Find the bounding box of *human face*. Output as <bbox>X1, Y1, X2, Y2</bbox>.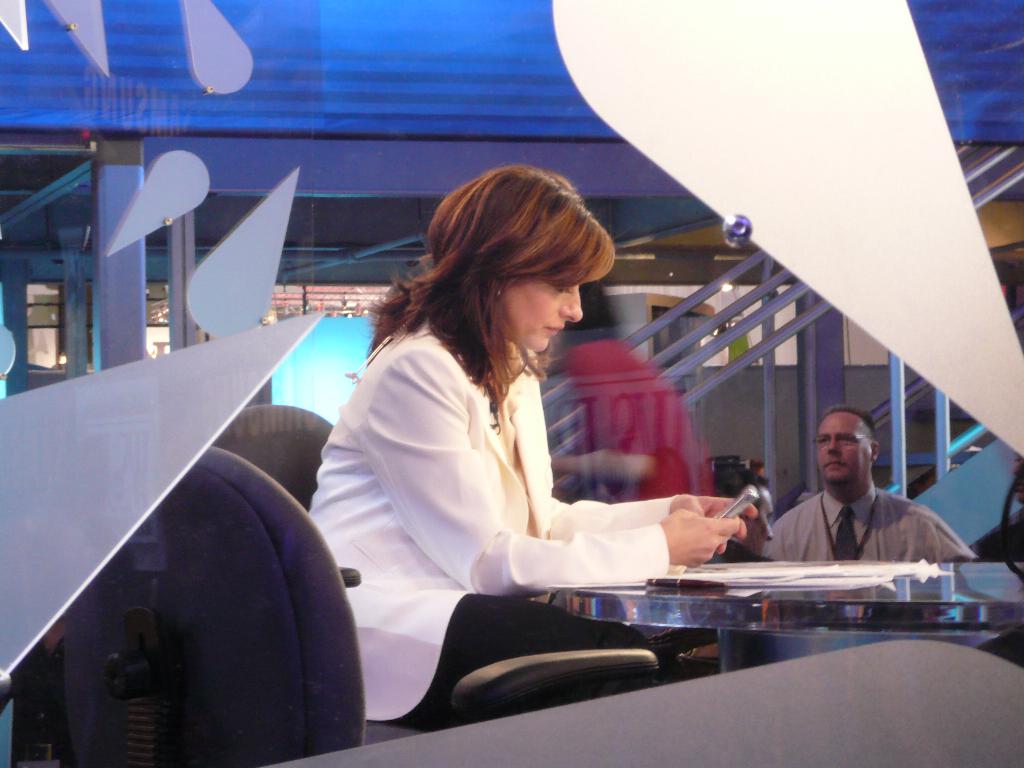
<bbox>496, 258, 593, 357</bbox>.
